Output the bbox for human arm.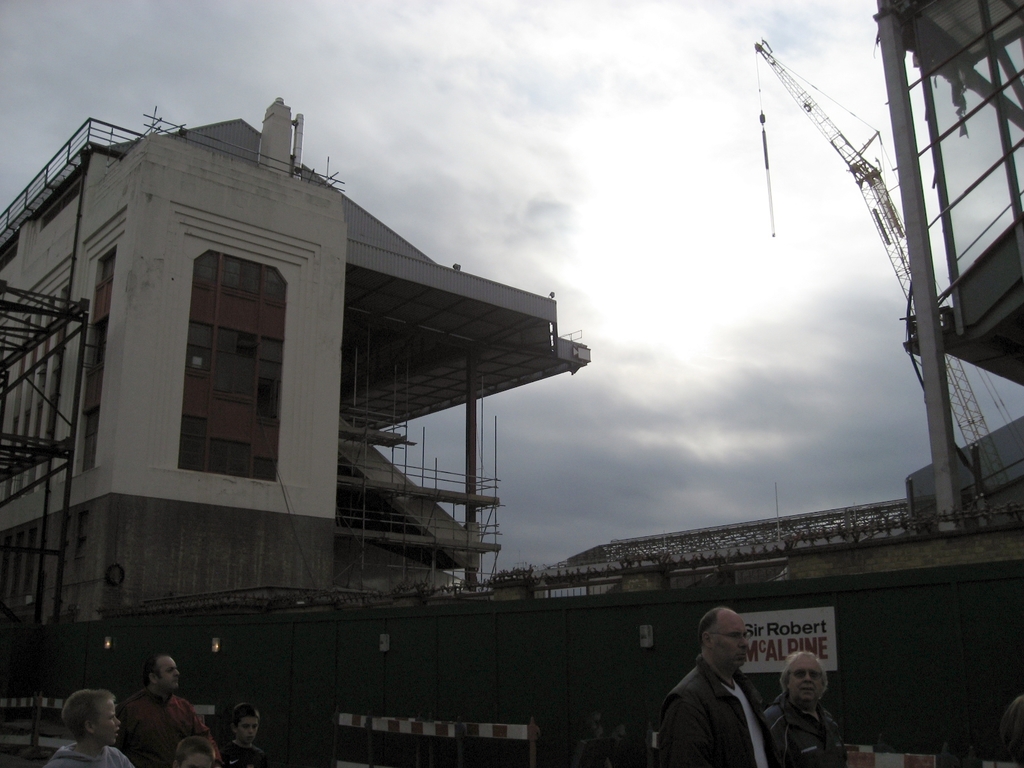
756, 682, 769, 721.
